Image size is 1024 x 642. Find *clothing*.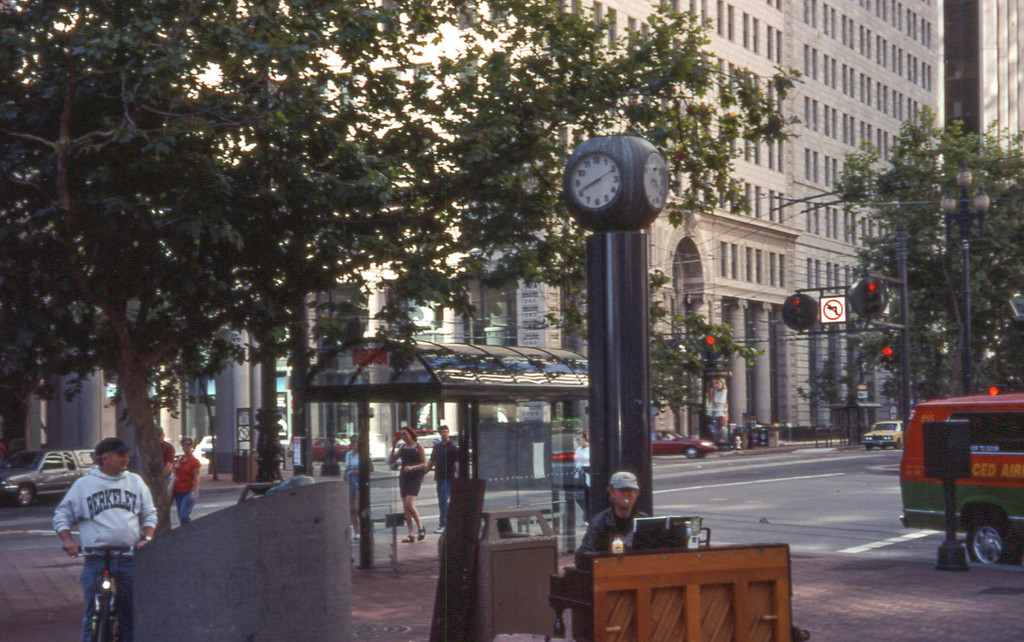
(left=345, top=449, right=369, bottom=498).
